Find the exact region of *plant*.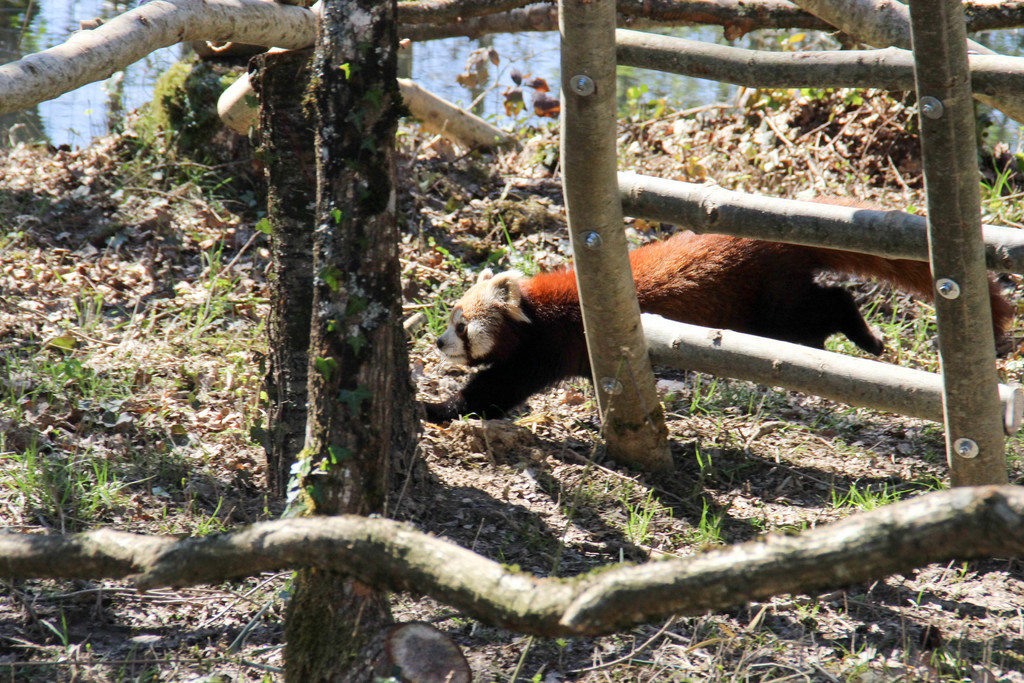
Exact region: [811,399,850,424].
